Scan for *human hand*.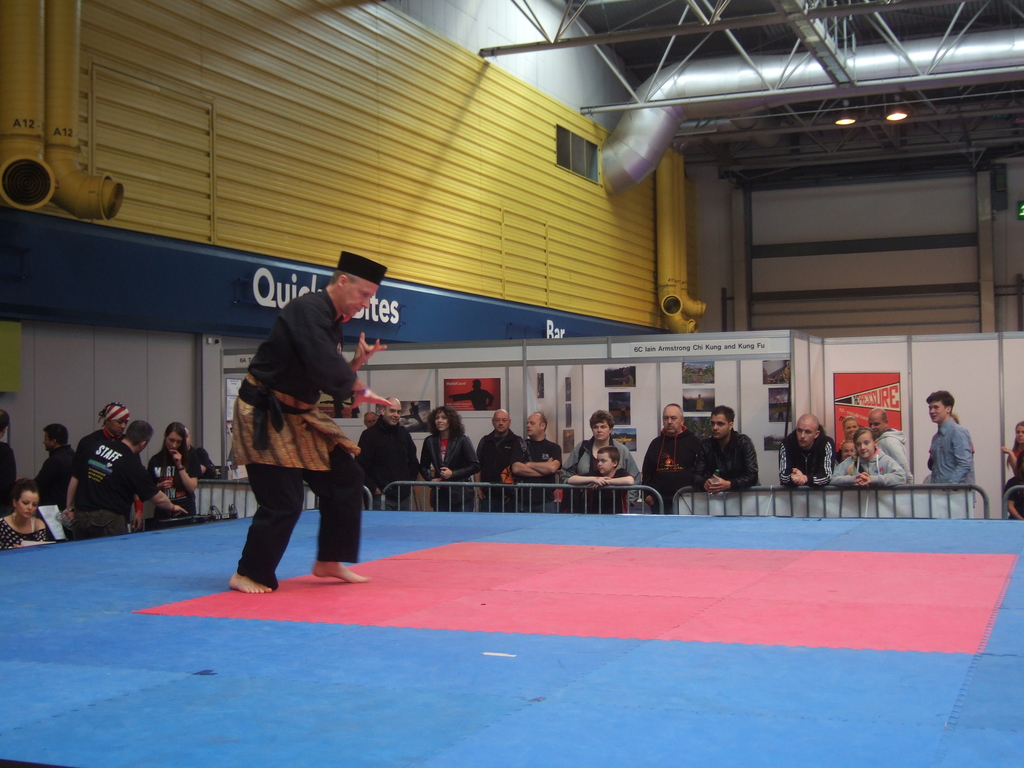
Scan result: region(996, 445, 1012, 455).
